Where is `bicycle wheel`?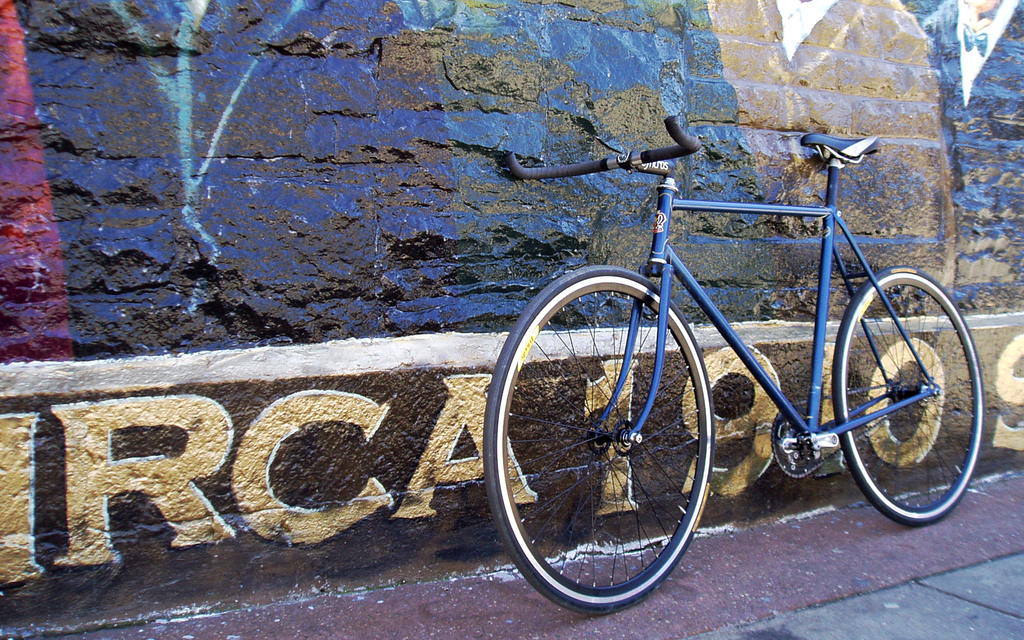
x1=827, y1=270, x2=983, y2=526.
